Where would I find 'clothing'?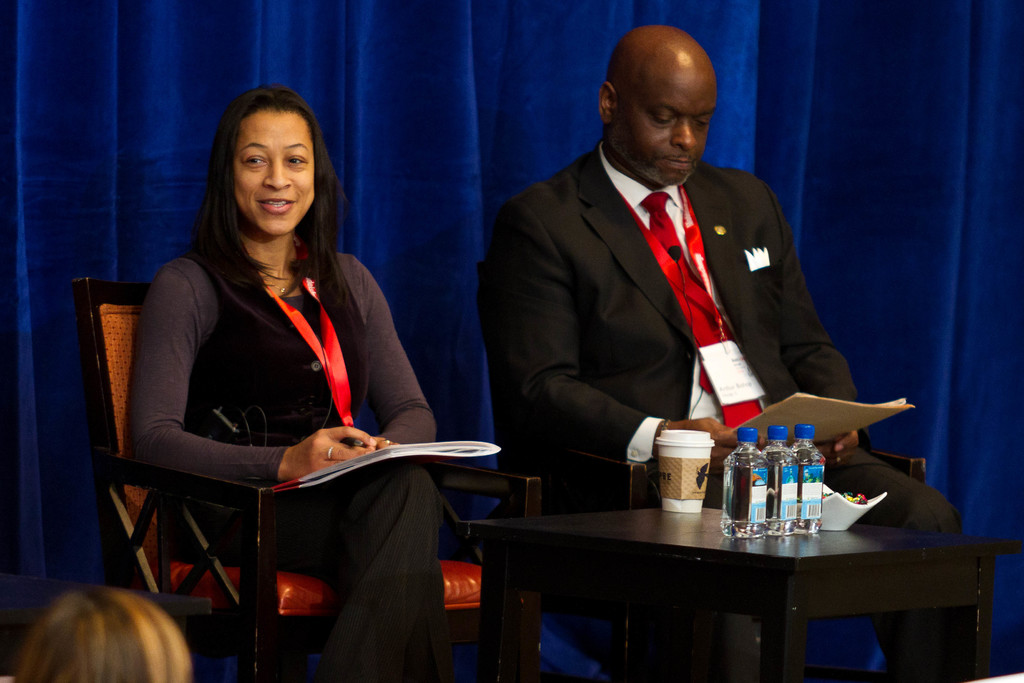
At rect(145, 231, 450, 682).
